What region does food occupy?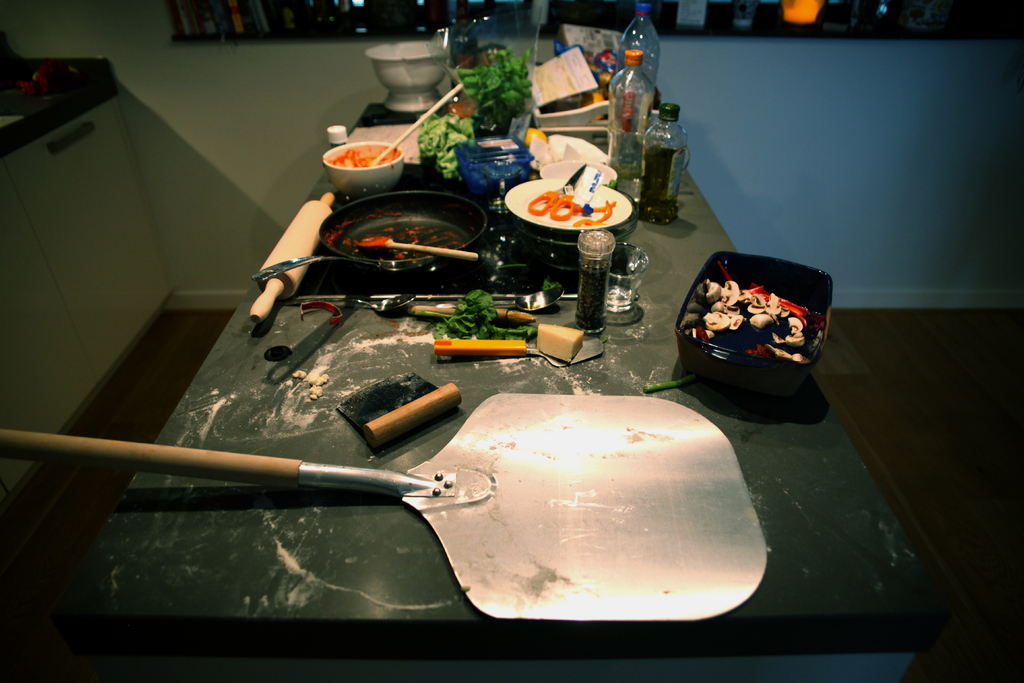
<bbox>415, 111, 476, 181</bbox>.
